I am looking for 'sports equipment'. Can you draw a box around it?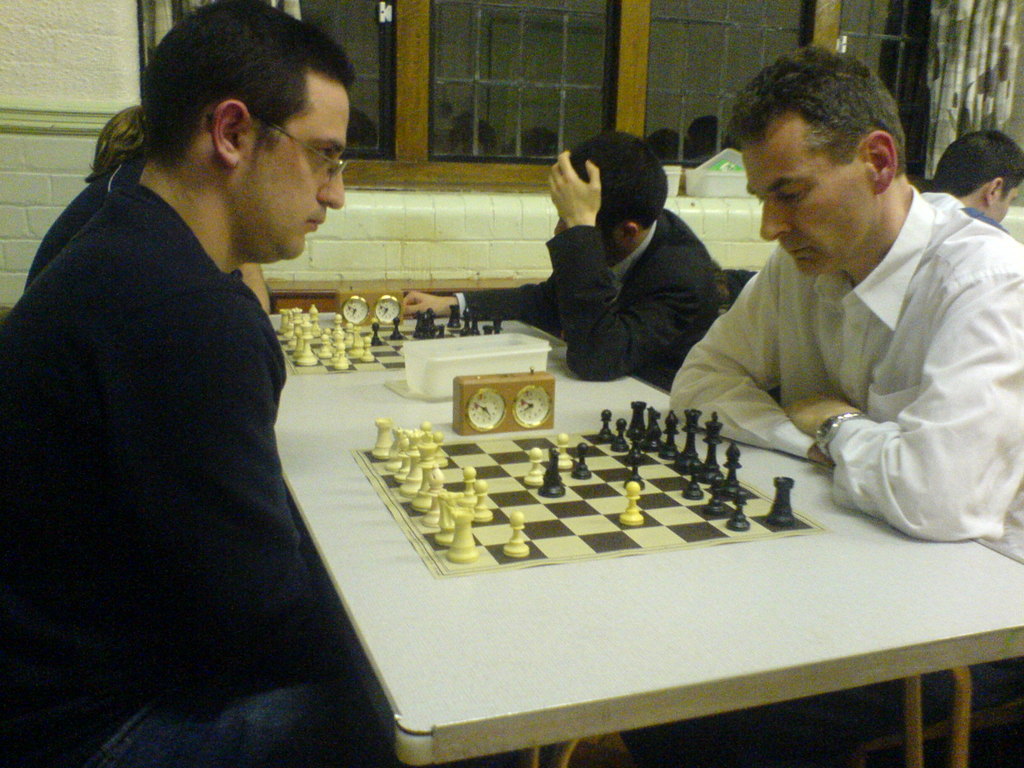
Sure, the bounding box is left=593, top=408, right=614, bottom=447.
